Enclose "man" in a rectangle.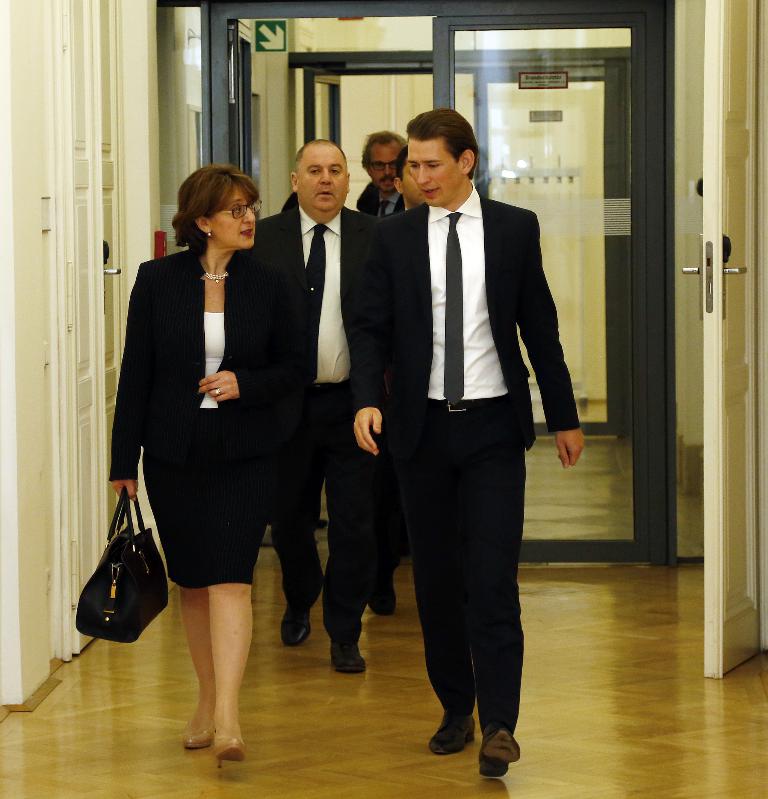
left=356, top=130, right=406, bottom=211.
